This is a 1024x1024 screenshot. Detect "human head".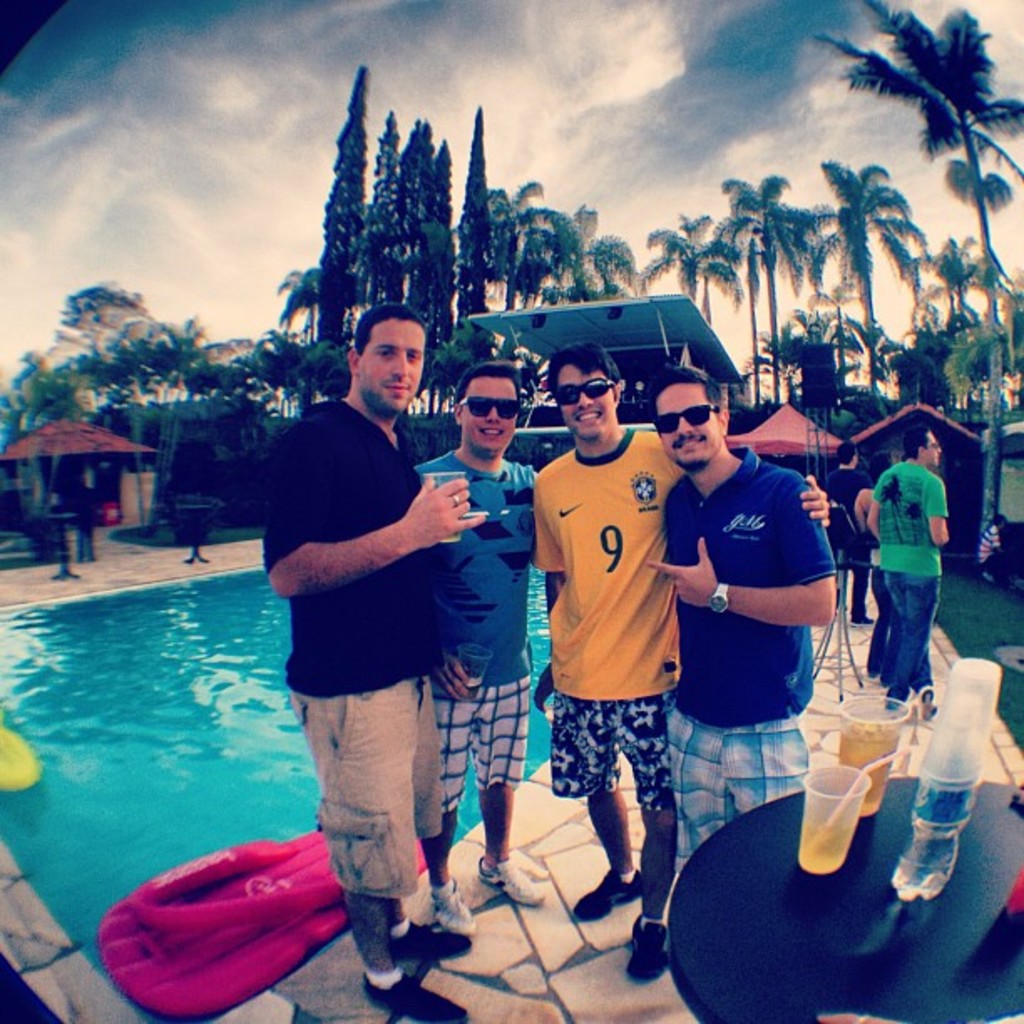
BBox(335, 293, 447, 393).
